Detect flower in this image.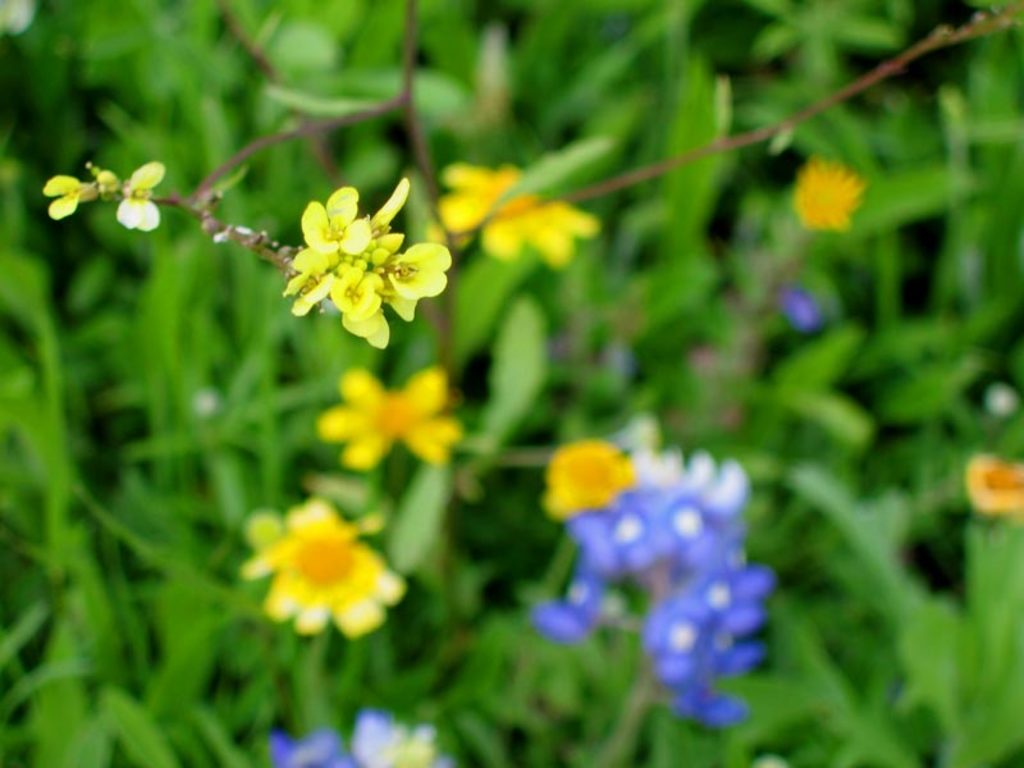
Detection: left=42, top=170, right=95, bottom=225.
